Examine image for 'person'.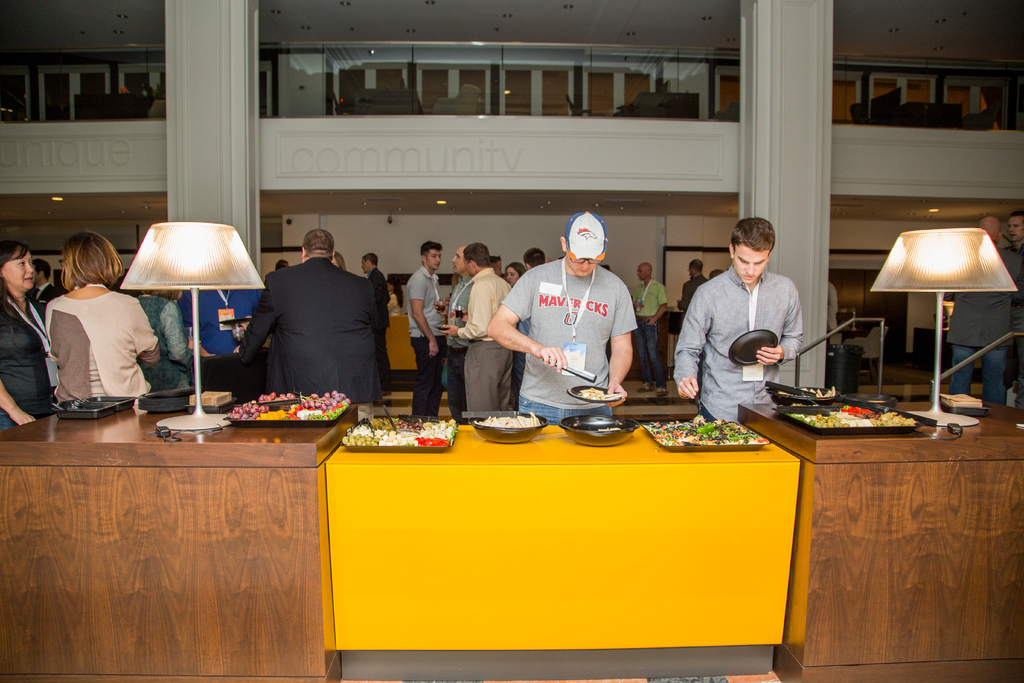
Examination result: (left=522, top=248, right=548, bottom=268).
